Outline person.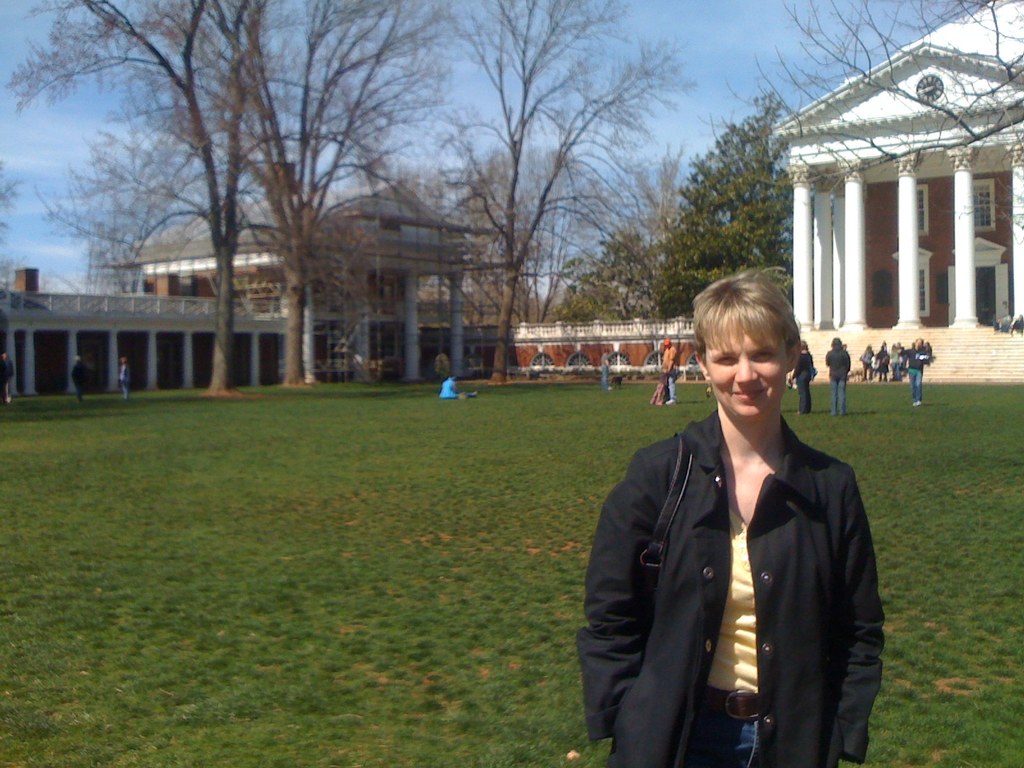
Outline: {"left": 660, "top": 339, "right": 680, "bottom": 410}.
